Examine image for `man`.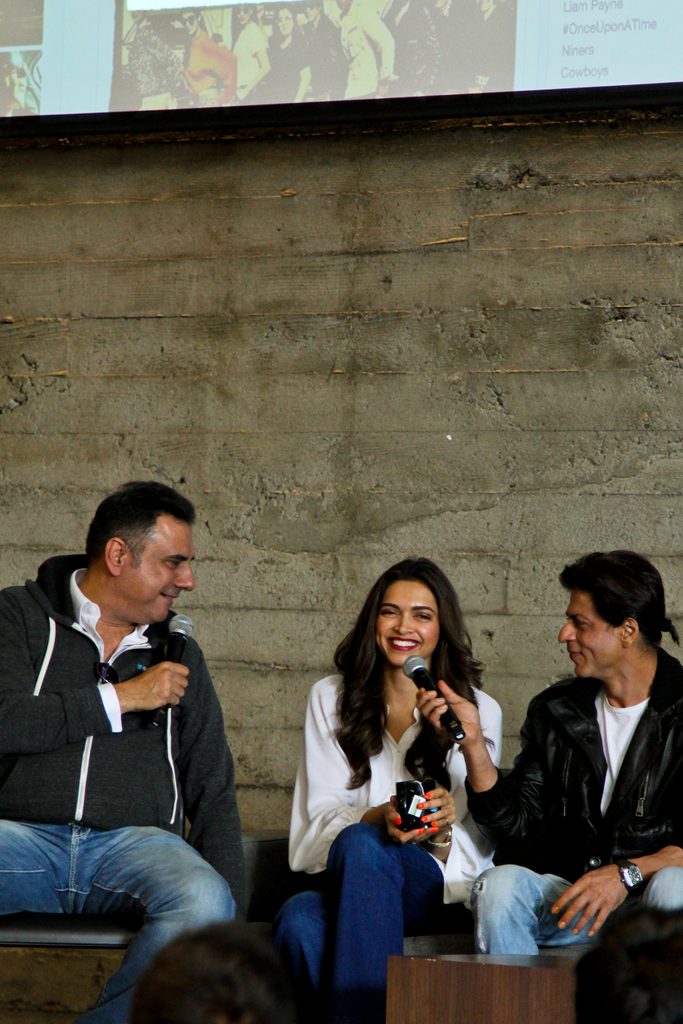
Examination result: Rect(13, 458, 239, 956).
